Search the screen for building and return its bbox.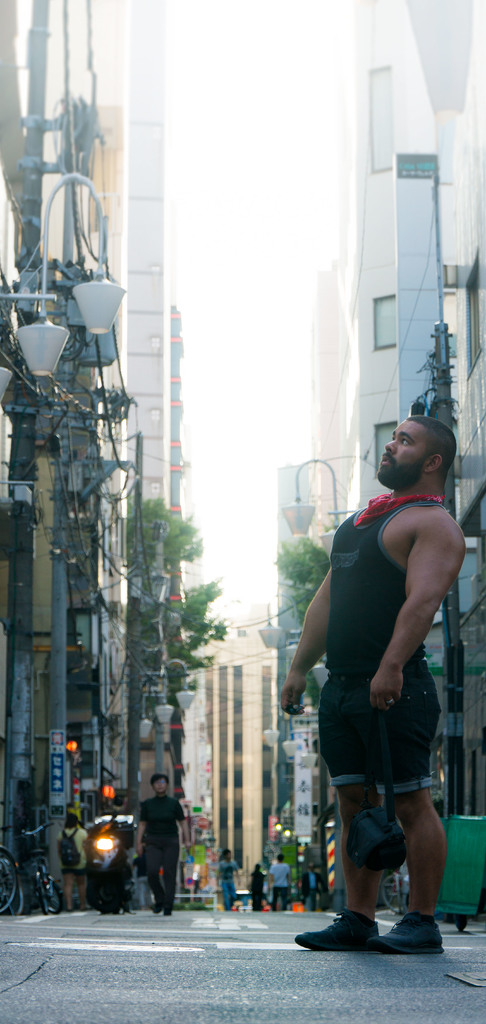
Found: 184/626/280/904.
